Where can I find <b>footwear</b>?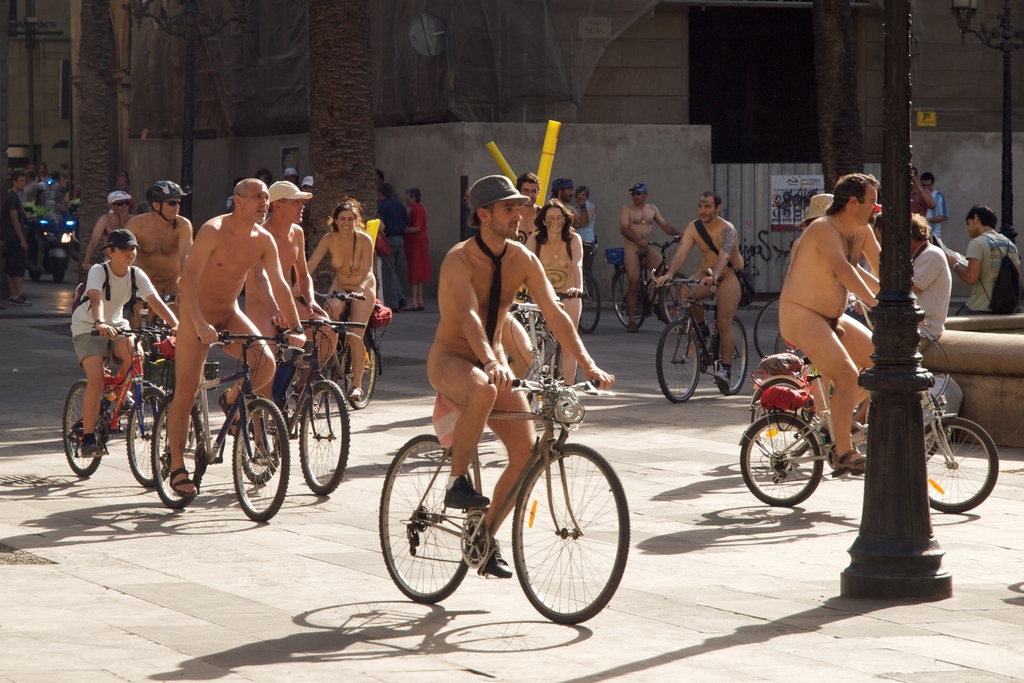
You can find it at {"left": 621, "top": 319, "right": 640, "bottom": 332}.
